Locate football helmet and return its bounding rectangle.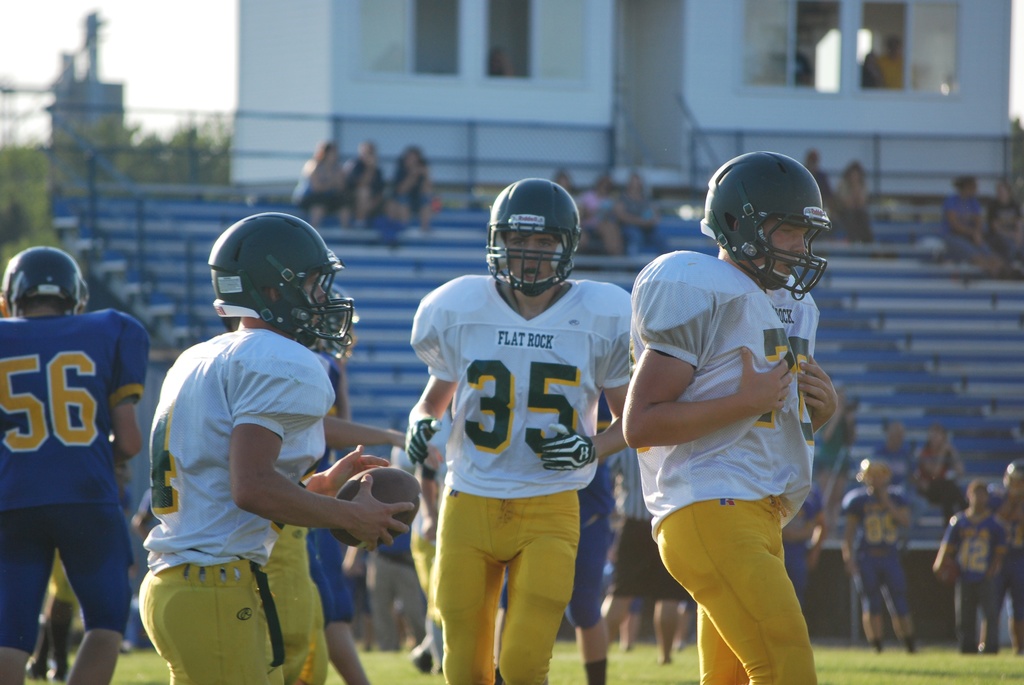
box=[210, 212, 354, 351].
